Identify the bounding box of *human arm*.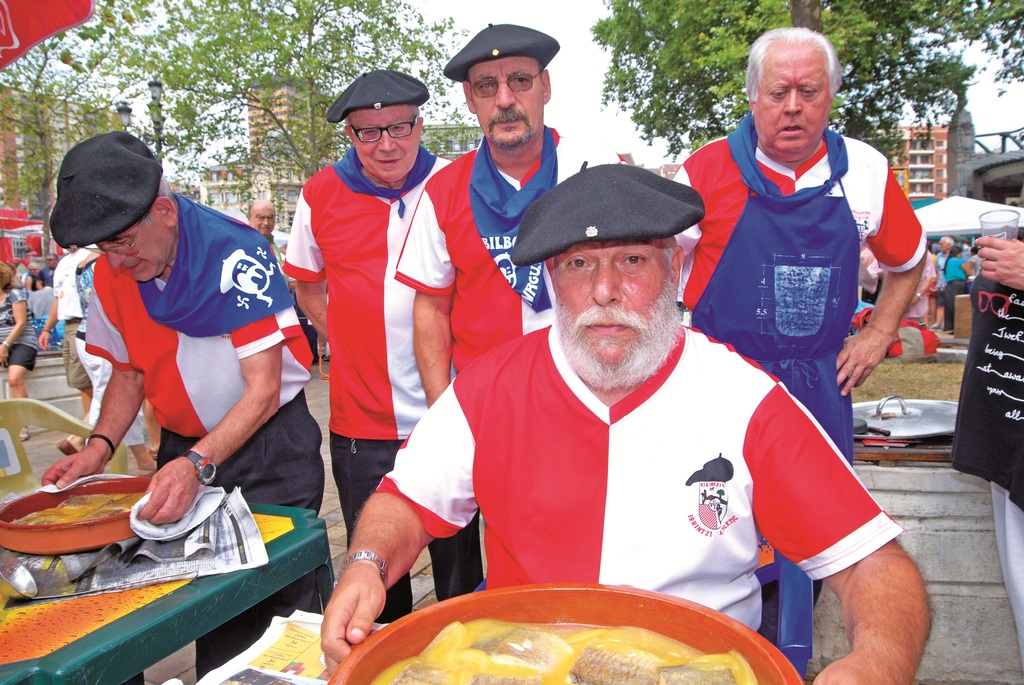
crop(280, 185, 332, 332).
